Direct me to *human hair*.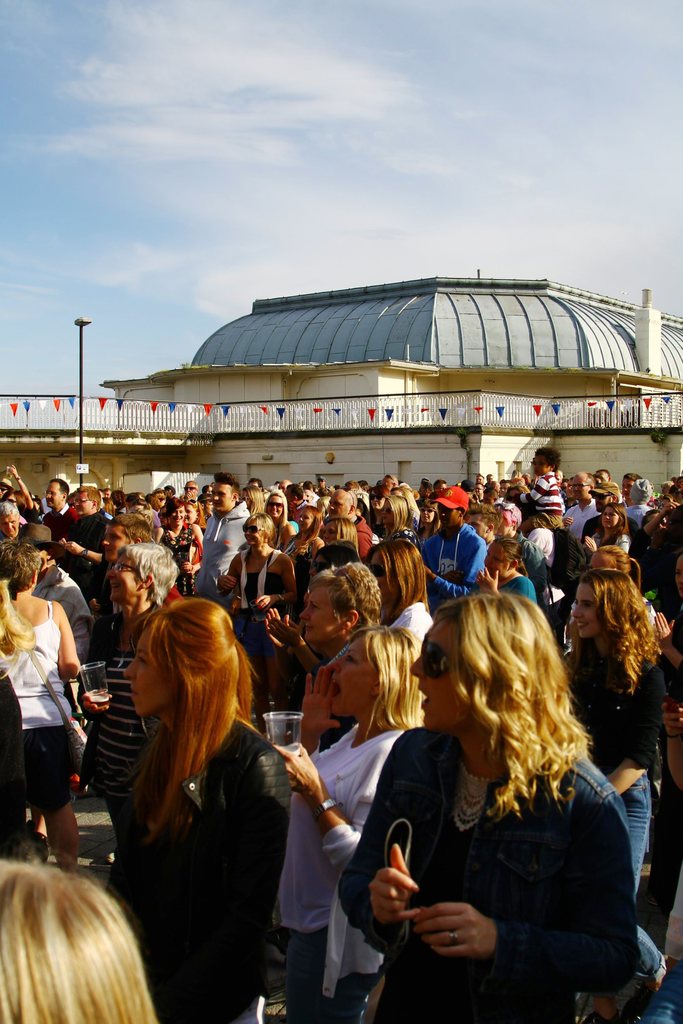
Direction: [left=246, top=508, right=269, bottom=538].
